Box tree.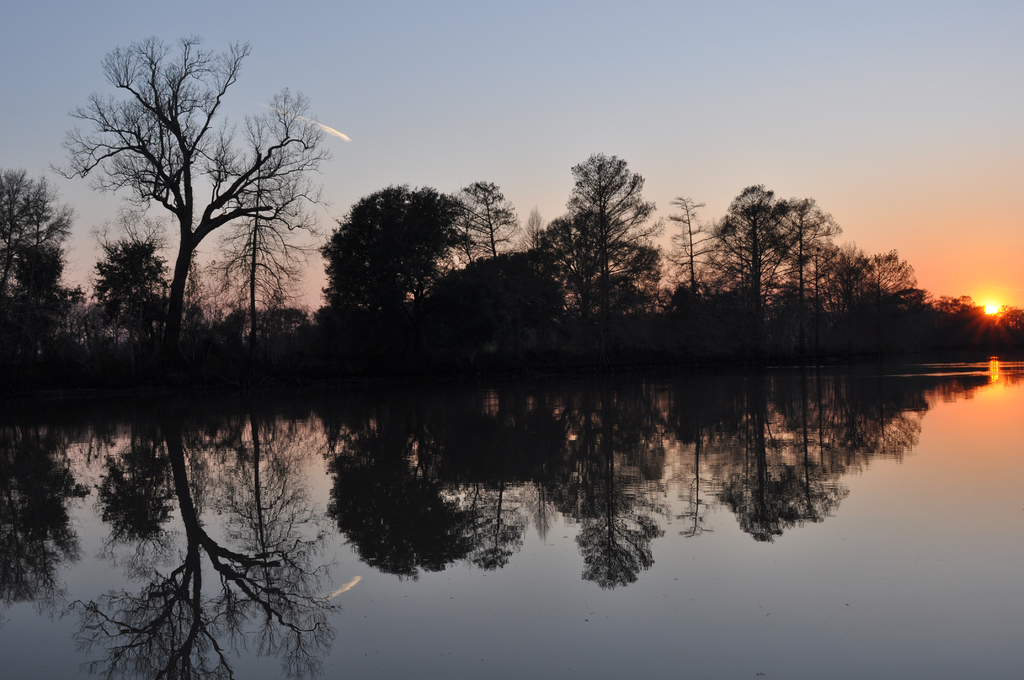
87/293/141/341.
